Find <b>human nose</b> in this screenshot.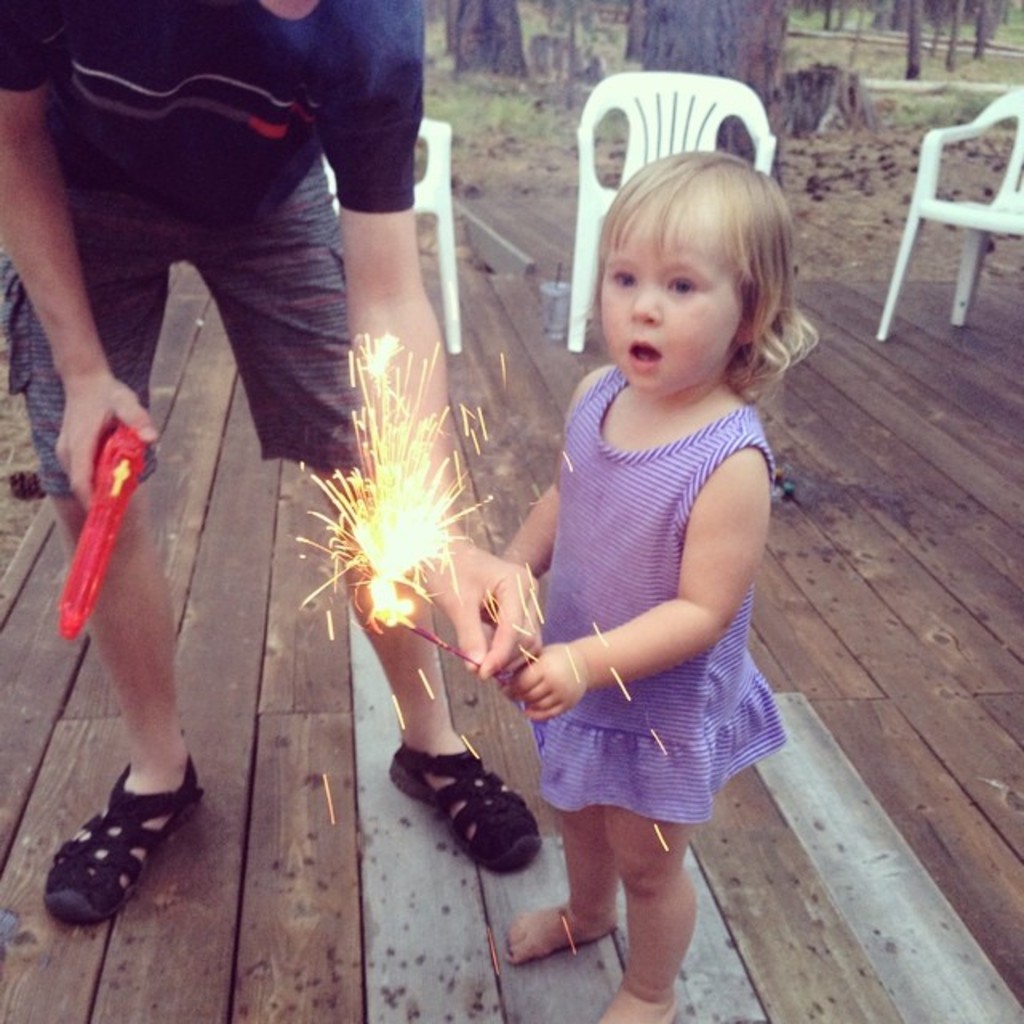
The bounding box for <b>human nose</b> is x1=629, y1=283, x2=666, y2=330.
